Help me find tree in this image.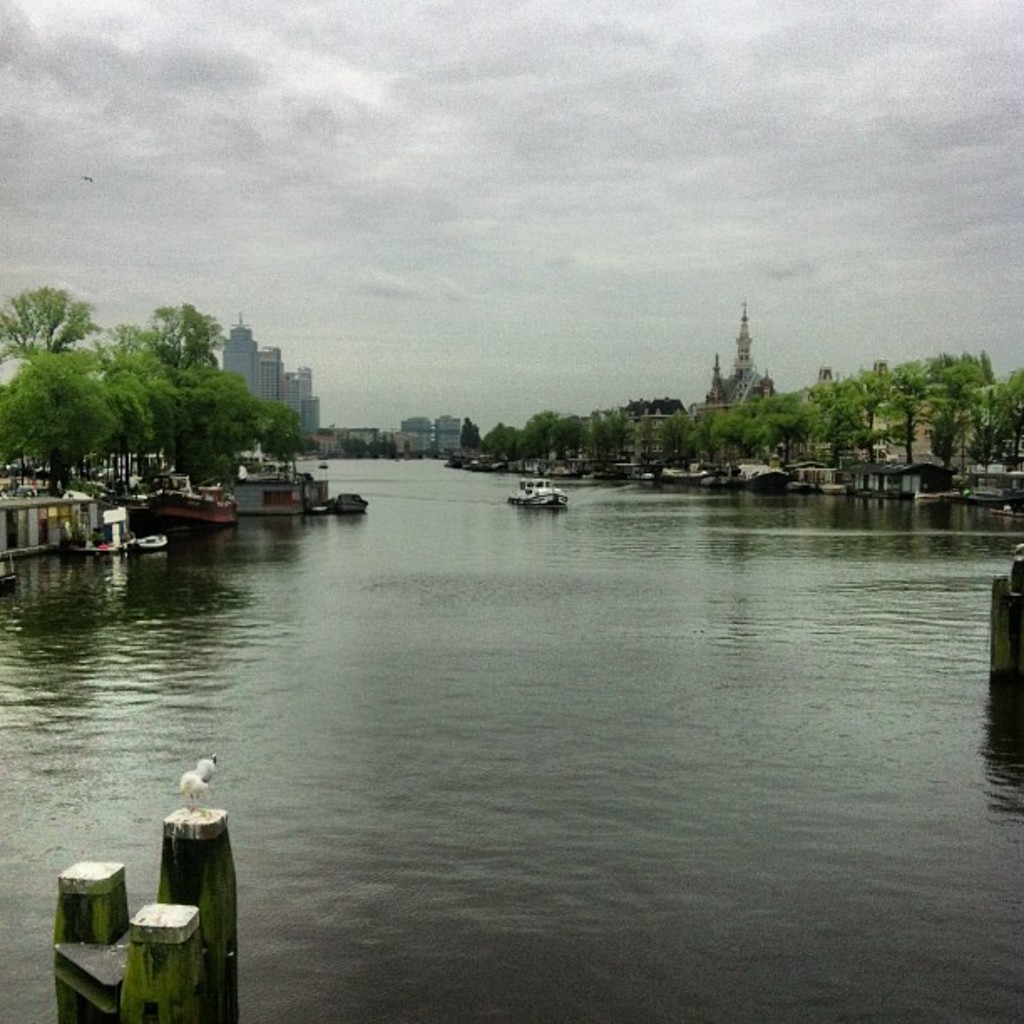
Found it: [x1=77, y1=343, x2=152, y2=465].
